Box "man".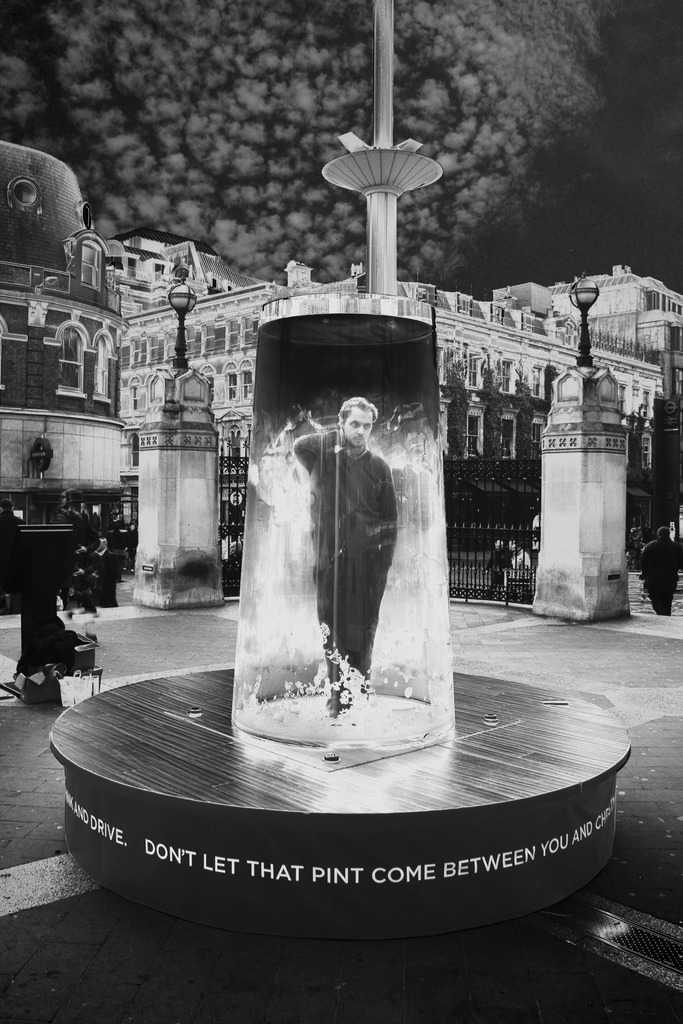
x1=279 y1=387 x2=404 y2=714.
